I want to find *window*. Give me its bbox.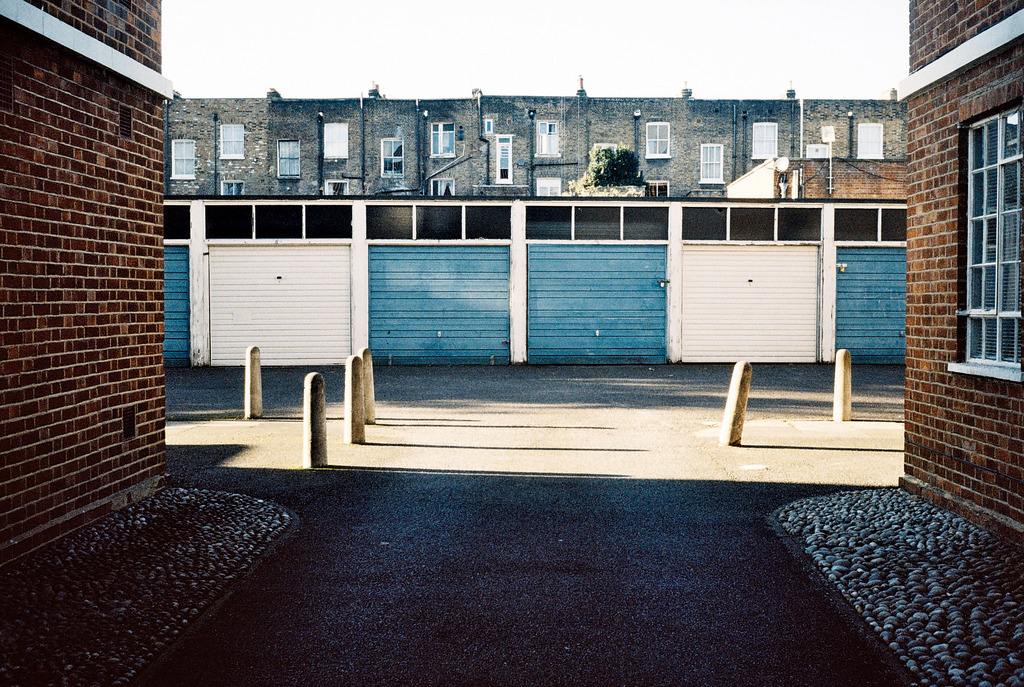
rect(945, 77, 1016, 403).
